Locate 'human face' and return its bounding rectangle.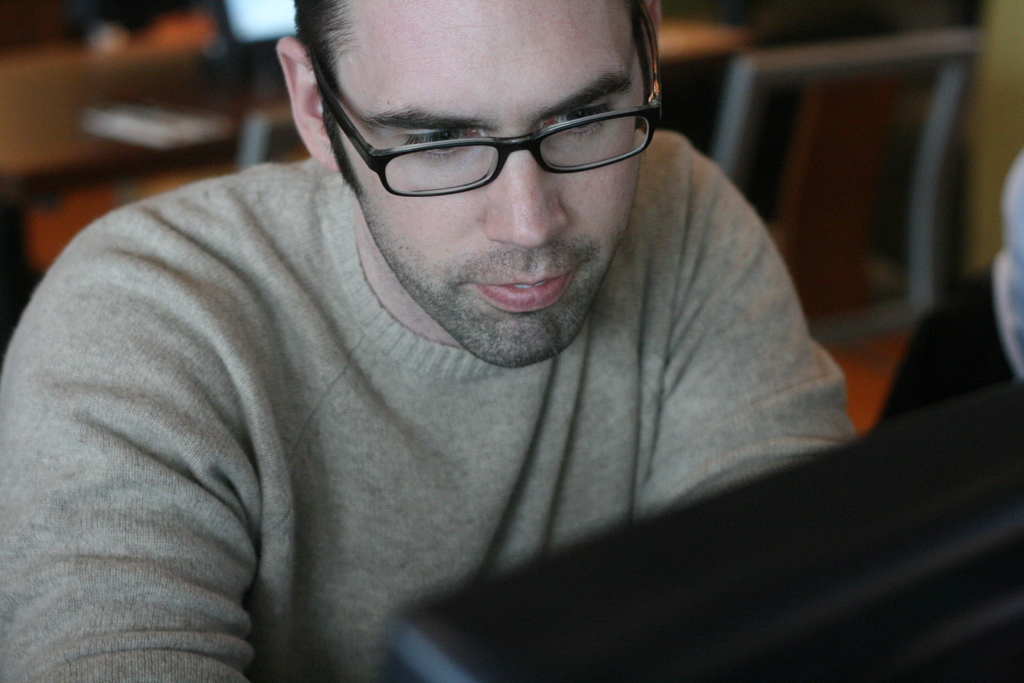
(left=332, top=0, right=647, bottom=368).
